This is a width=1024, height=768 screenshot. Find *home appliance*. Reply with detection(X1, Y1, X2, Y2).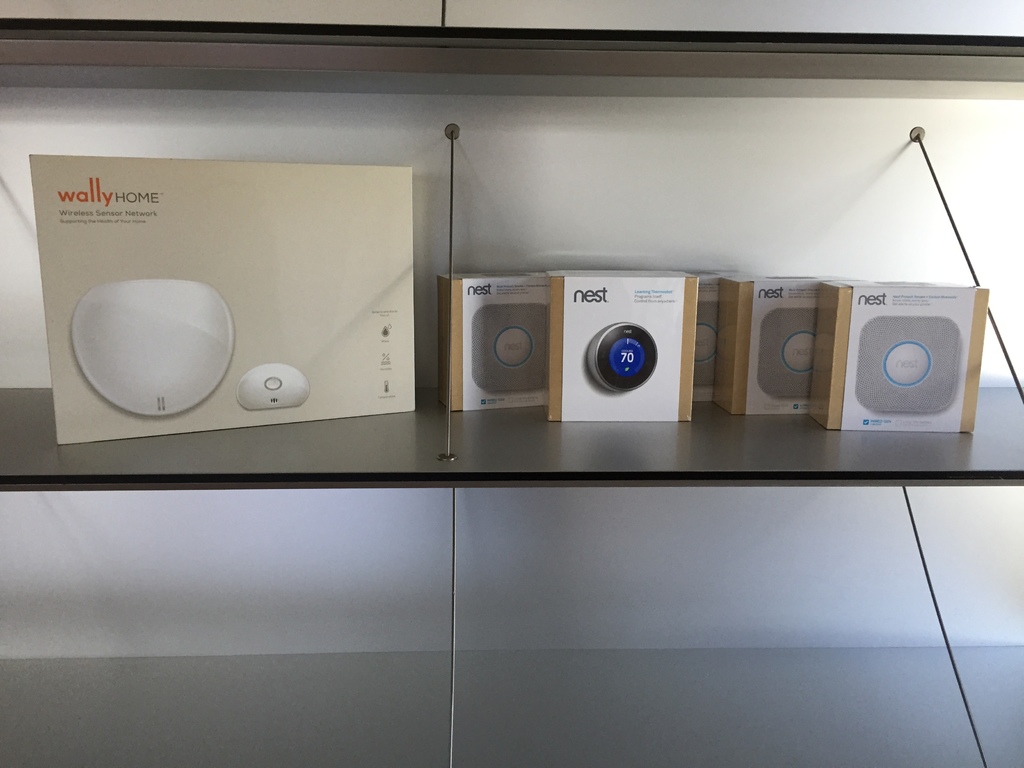
detection(695, 298, 721, 390).
